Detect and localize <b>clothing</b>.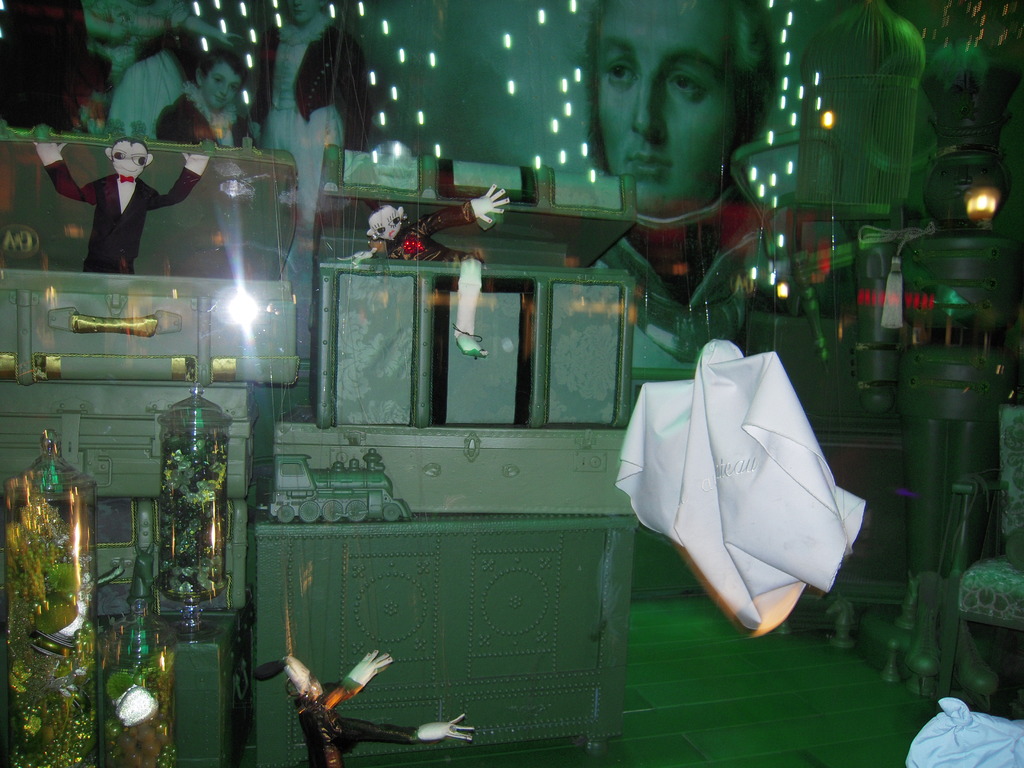
Localized at [371, 196, 487, 267].
